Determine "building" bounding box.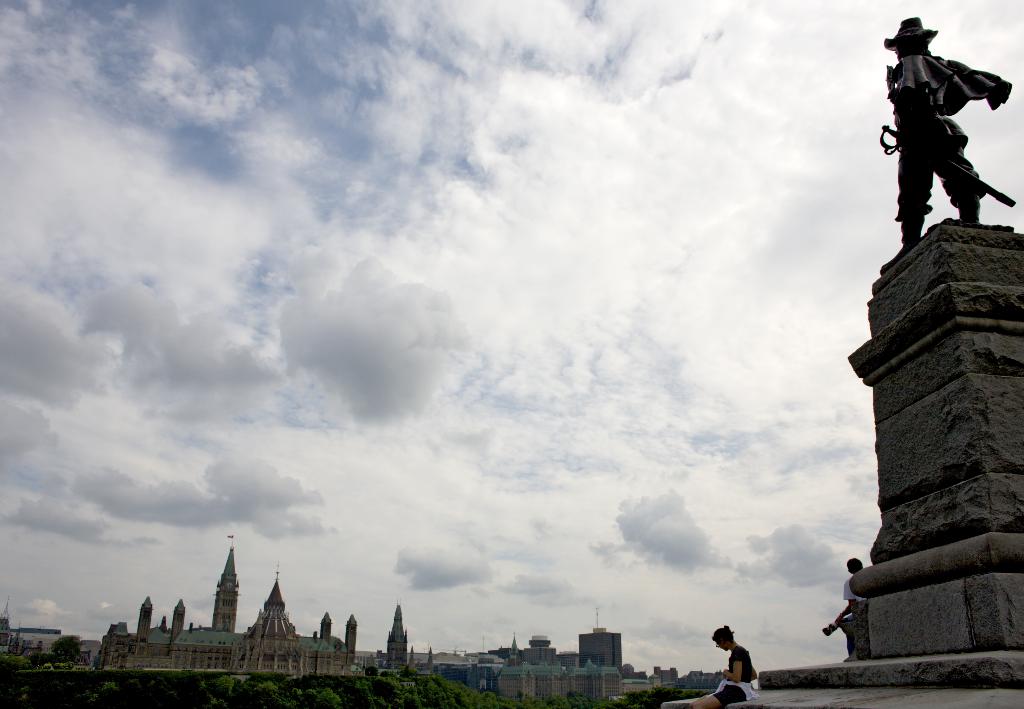
Determined: left=687, top=669, right=721, bottom=687.
